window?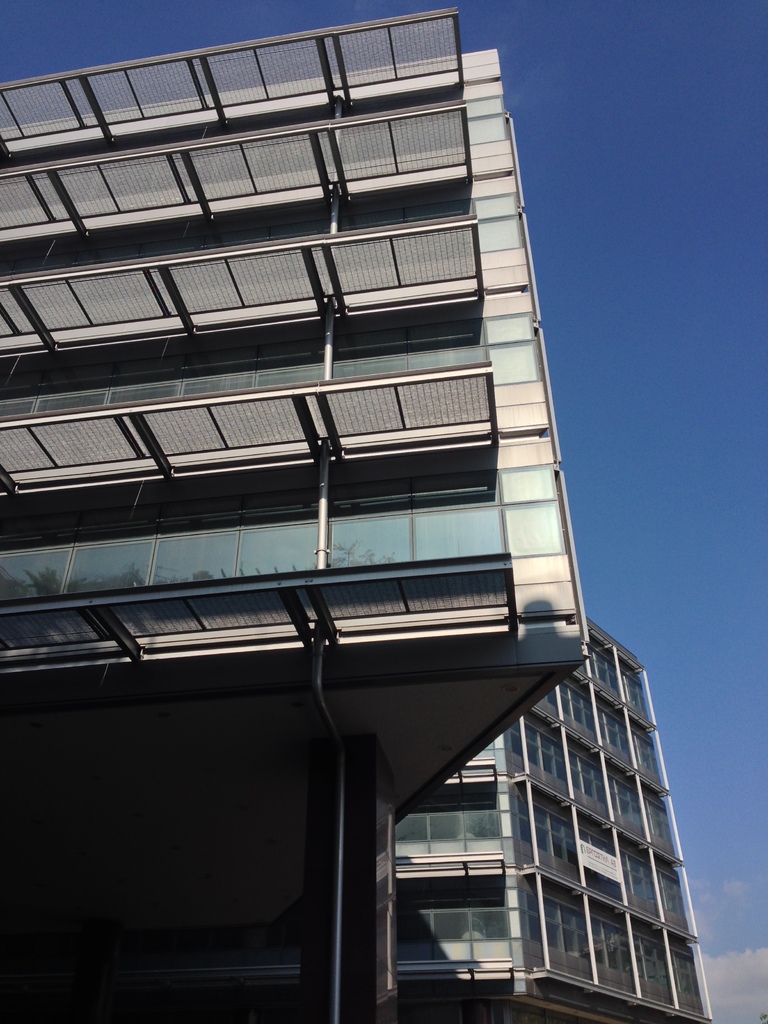
[616,771,654,842]
